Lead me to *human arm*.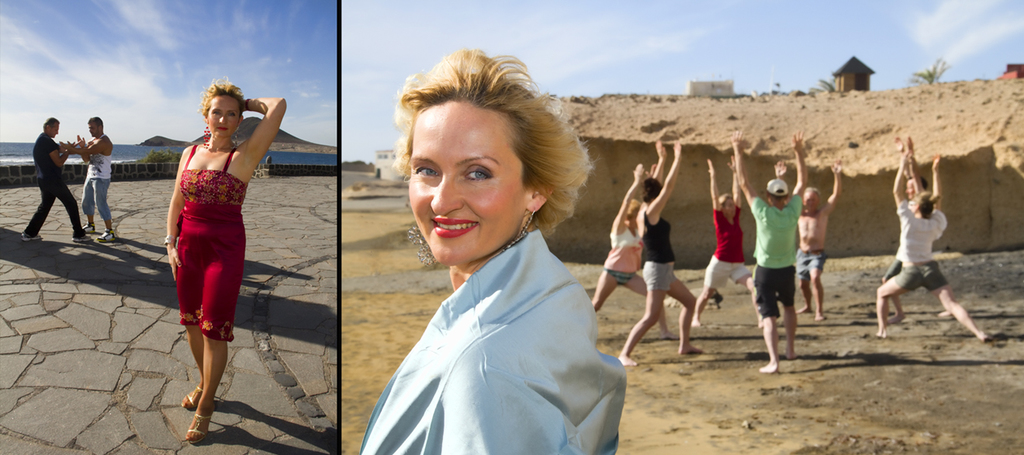
Lead to Rect(77, 134, 98, 164).
